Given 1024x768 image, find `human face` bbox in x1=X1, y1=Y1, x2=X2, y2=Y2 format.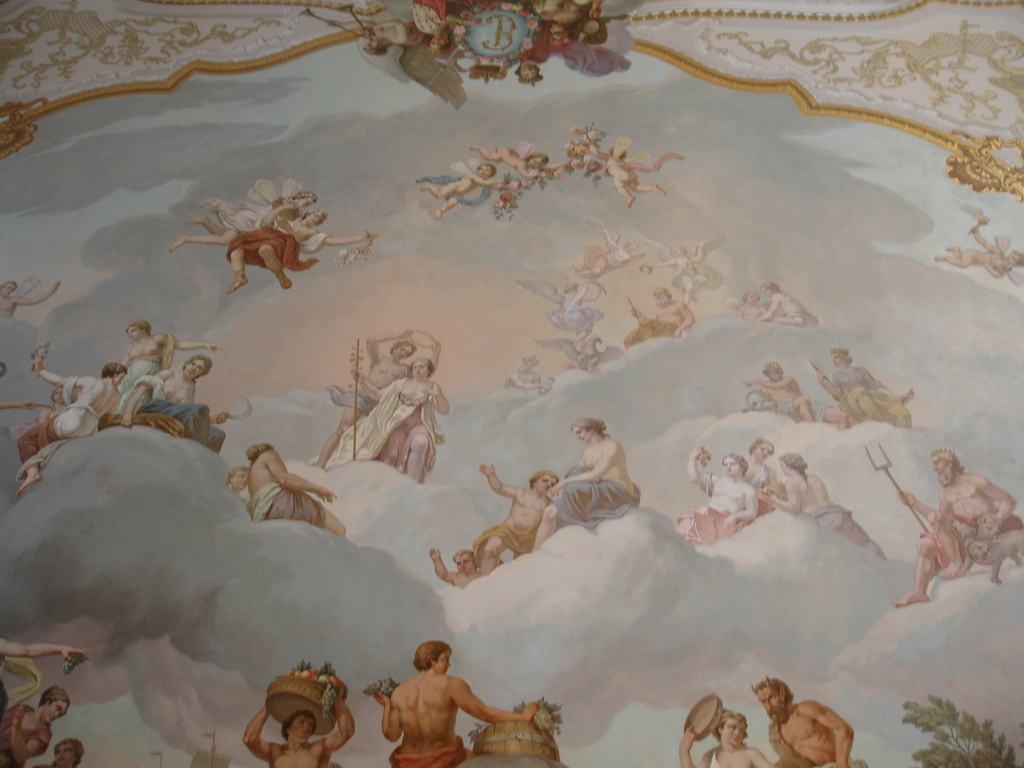
x1=392, y1=344, x2=412, y2=360.
